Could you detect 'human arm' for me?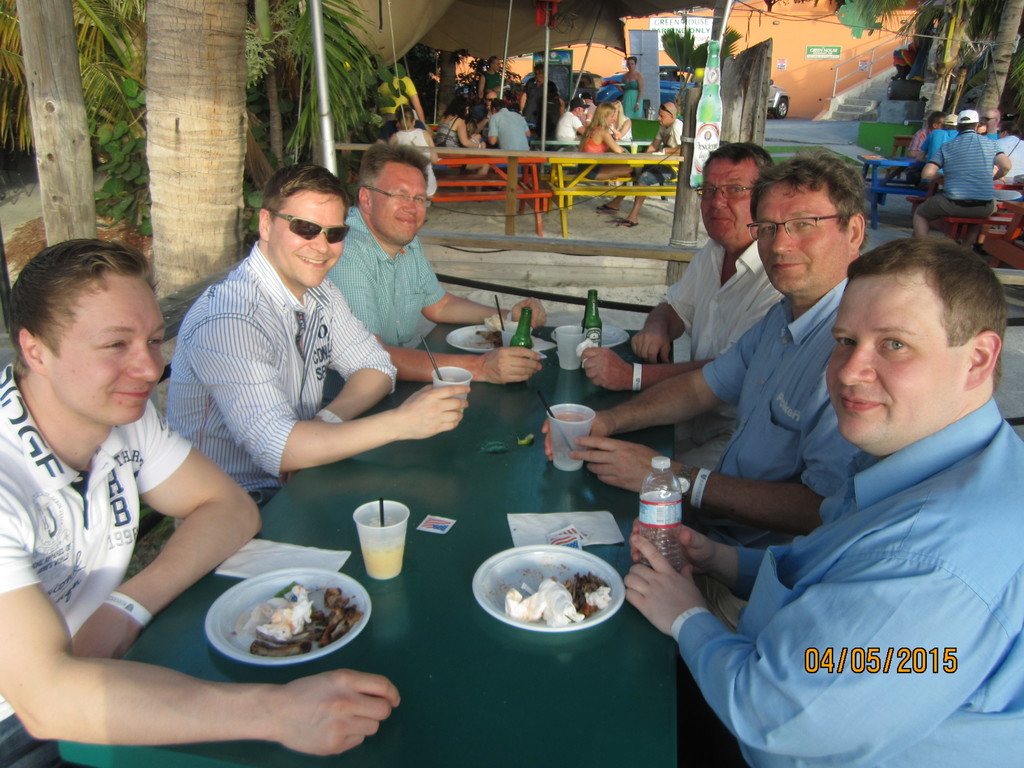
Detection result: <bbox>611, 536, 982, 767</bbox>.
